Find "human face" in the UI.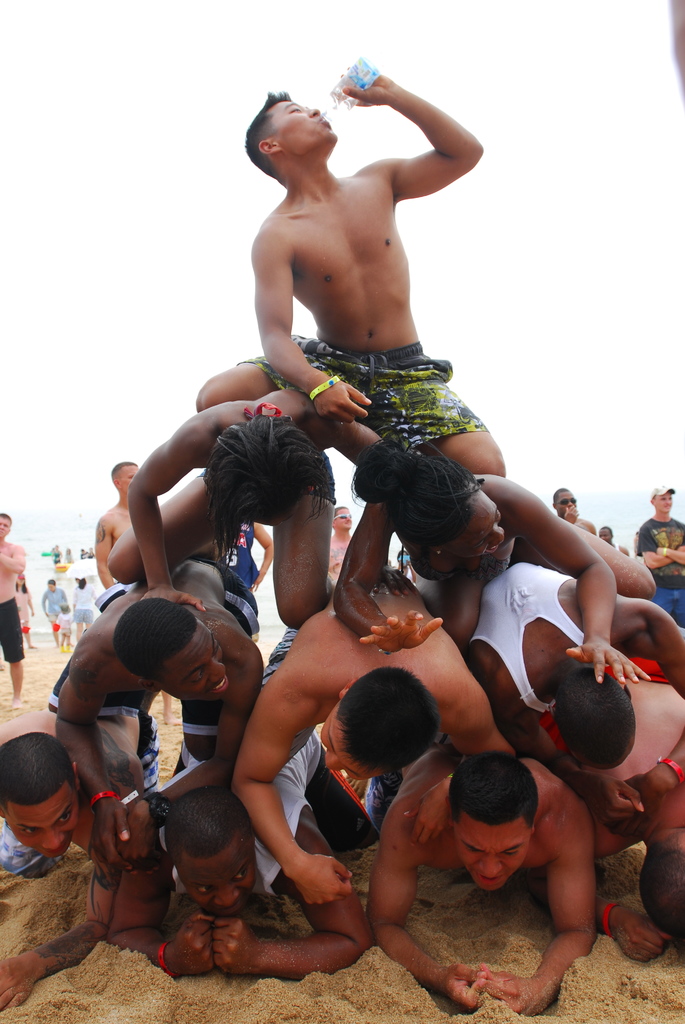
UI element at <region>556, 495, 576, 512</region>.
